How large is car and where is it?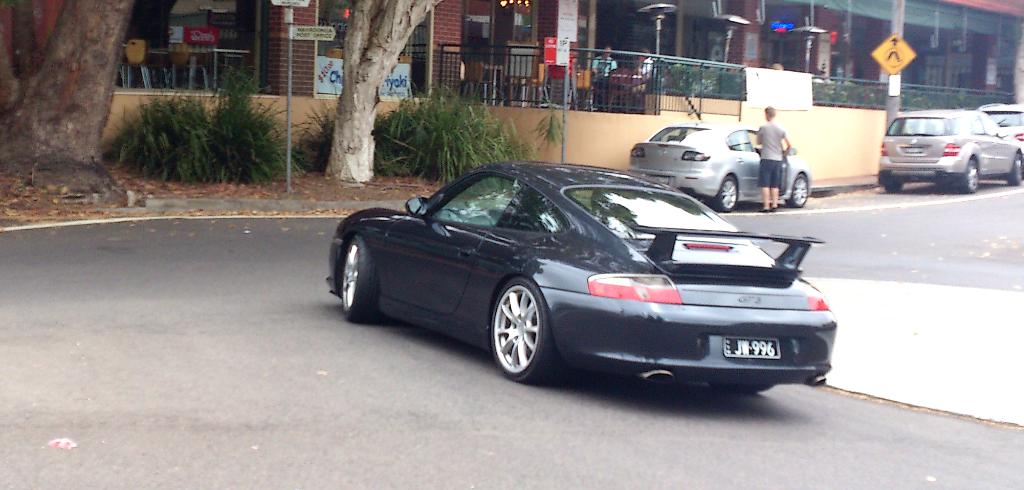
Bounding box: (627, 122, 809, 213).
